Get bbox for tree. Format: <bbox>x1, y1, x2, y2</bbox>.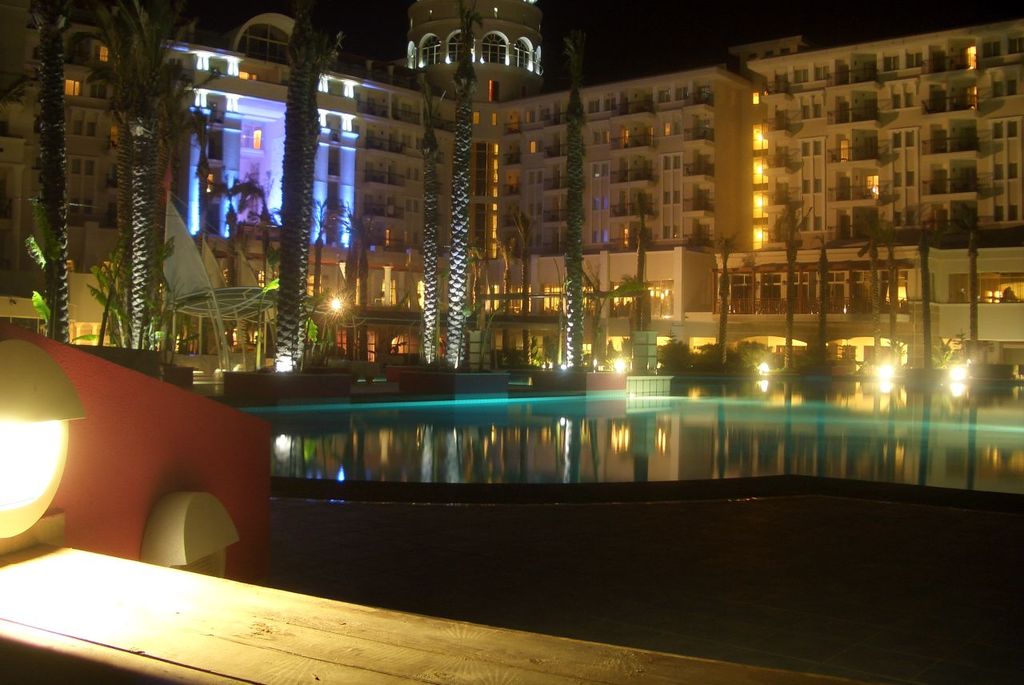
<bbox>84, 0, 210, 355</bbox>.
